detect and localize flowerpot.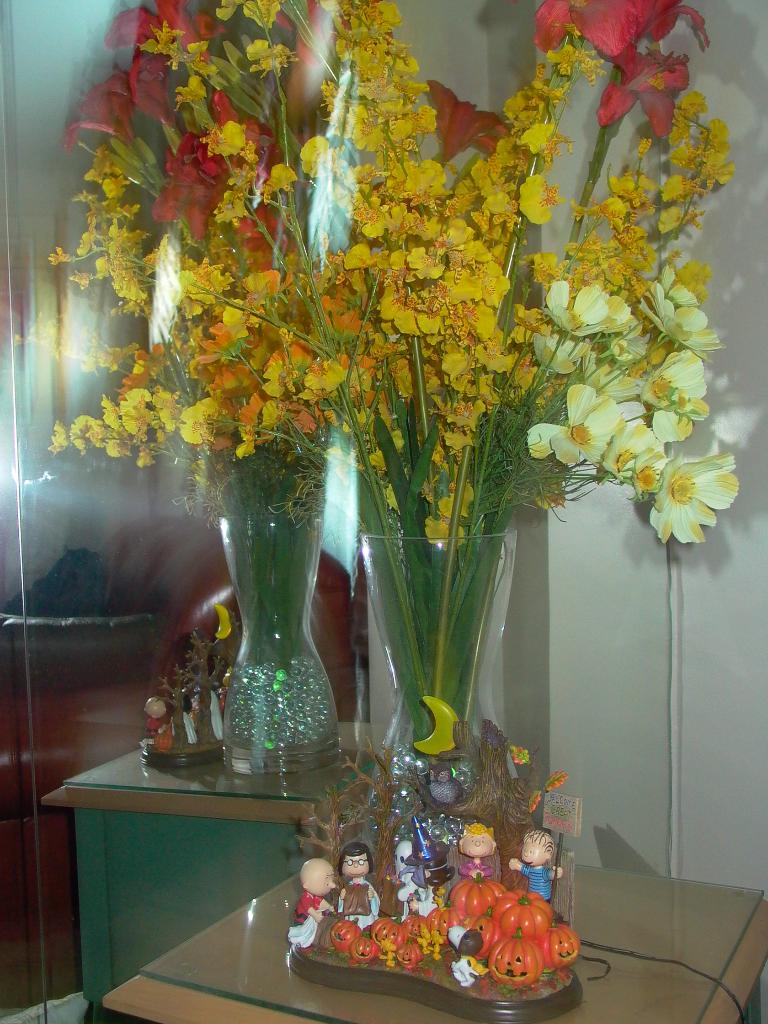
Localized at left=207, top=452, right=343, bottom=835.
